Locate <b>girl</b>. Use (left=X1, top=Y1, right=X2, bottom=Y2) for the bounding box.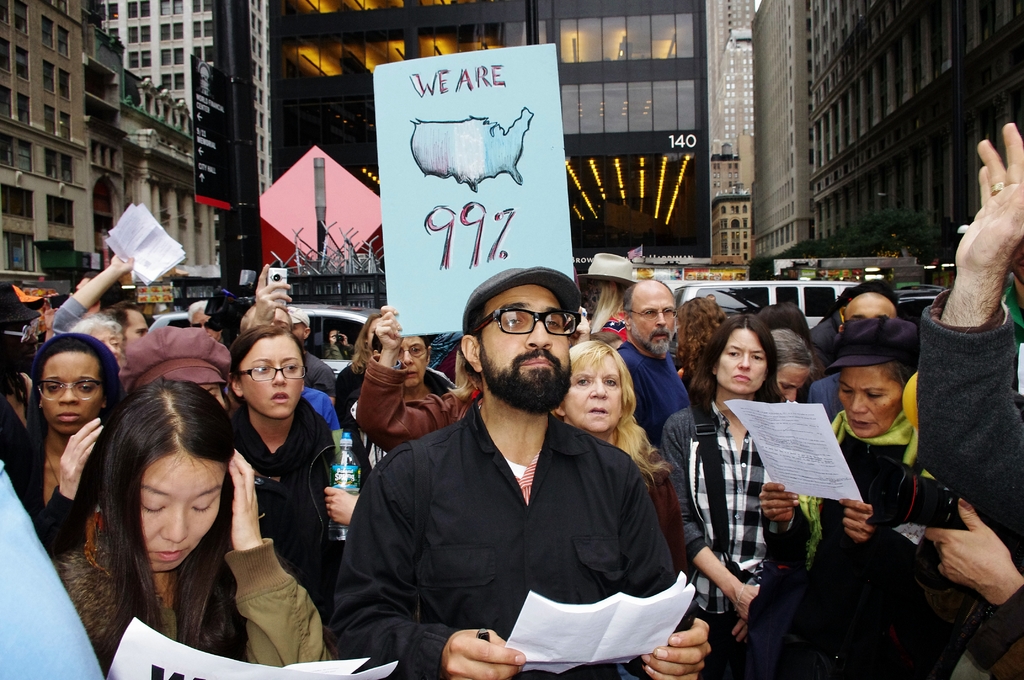
(left=49, top=371, right=337, bottom=670).
